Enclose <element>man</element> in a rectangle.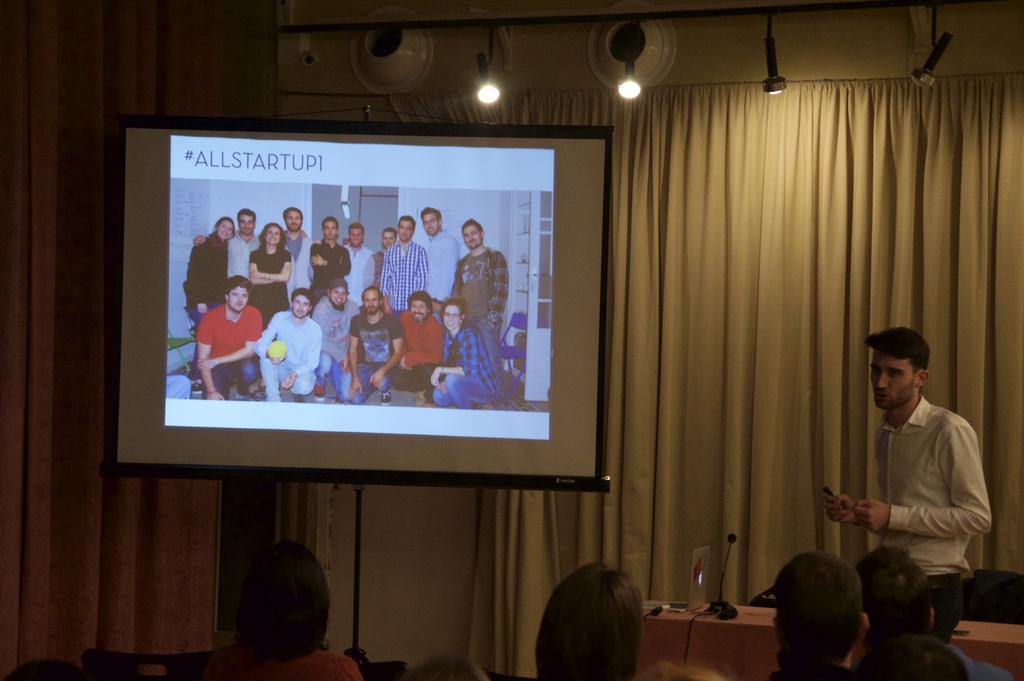
[812,325,991,650].
